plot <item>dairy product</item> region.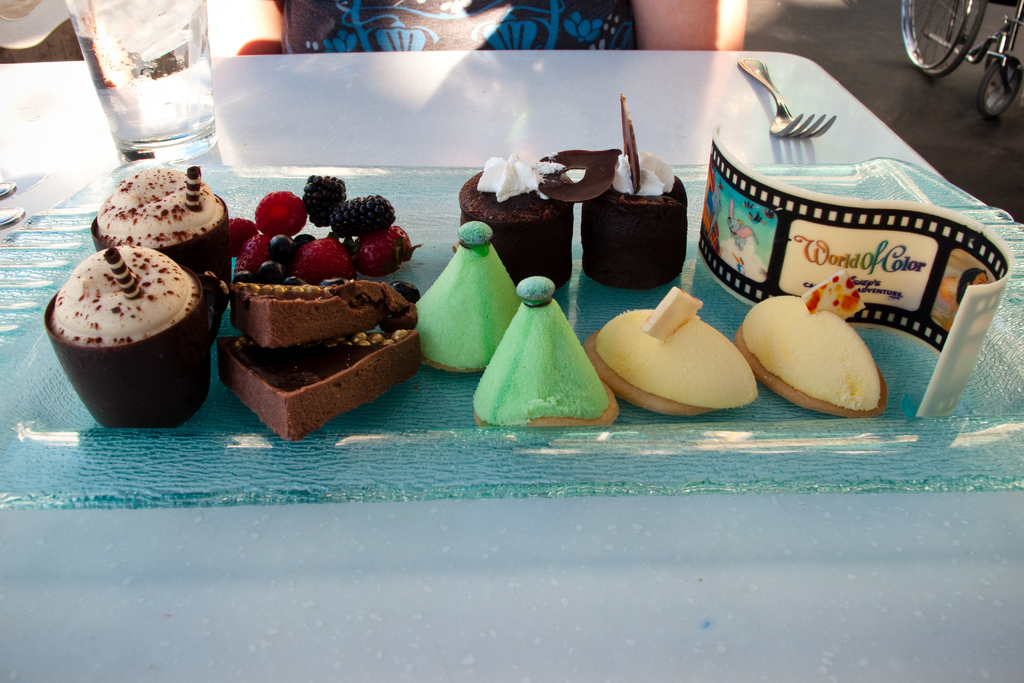
Plotted at box=[581, 149, 687, 294].
